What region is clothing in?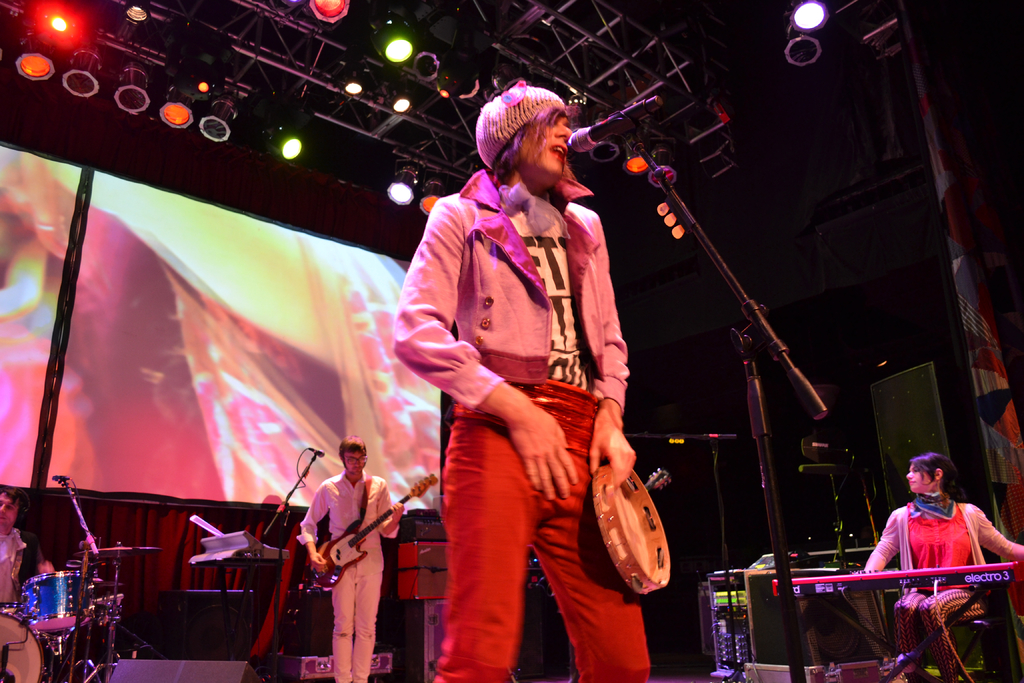
{"left": 0, "top": 529, "right": 44, "bottom": 608}.
